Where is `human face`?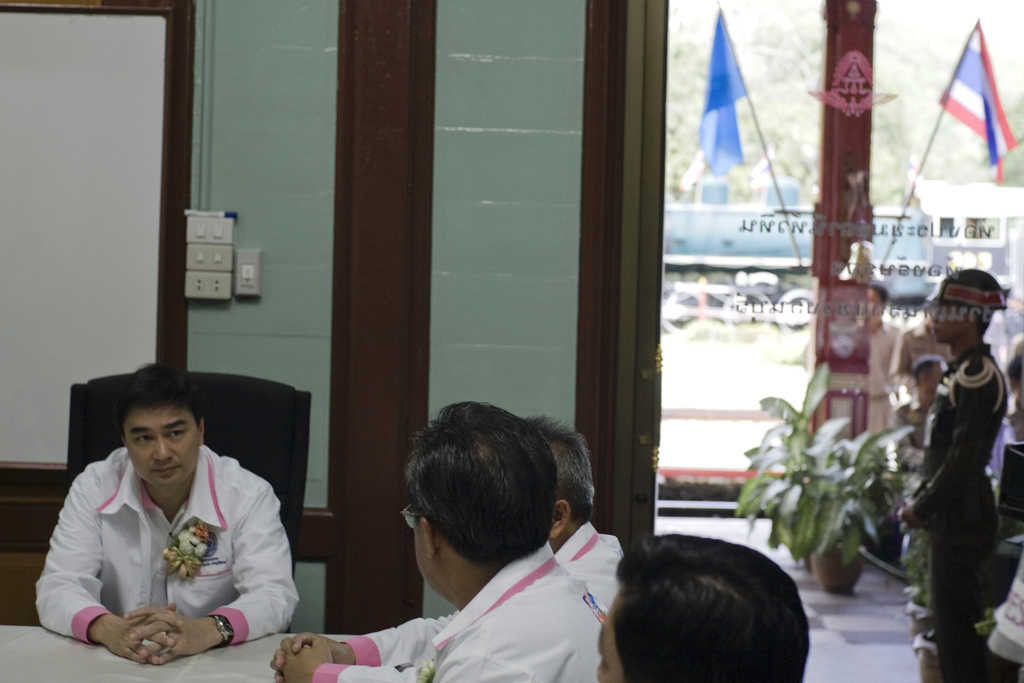
595/591/623/682.
